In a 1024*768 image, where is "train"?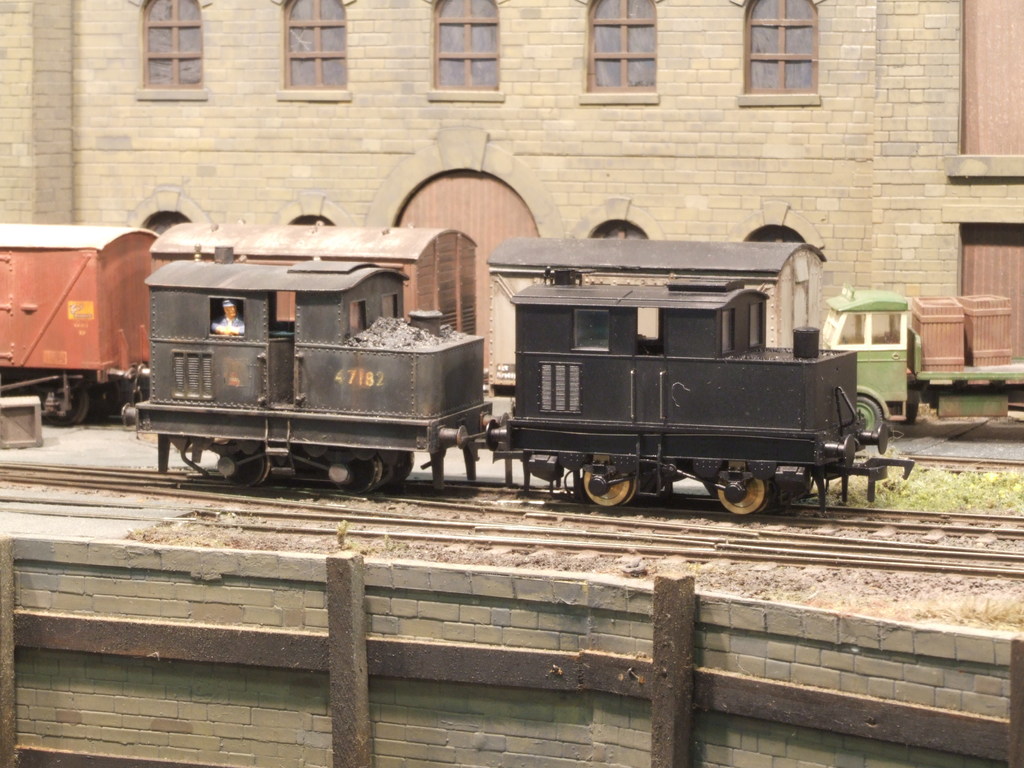
(0, 220, 830, 420).
